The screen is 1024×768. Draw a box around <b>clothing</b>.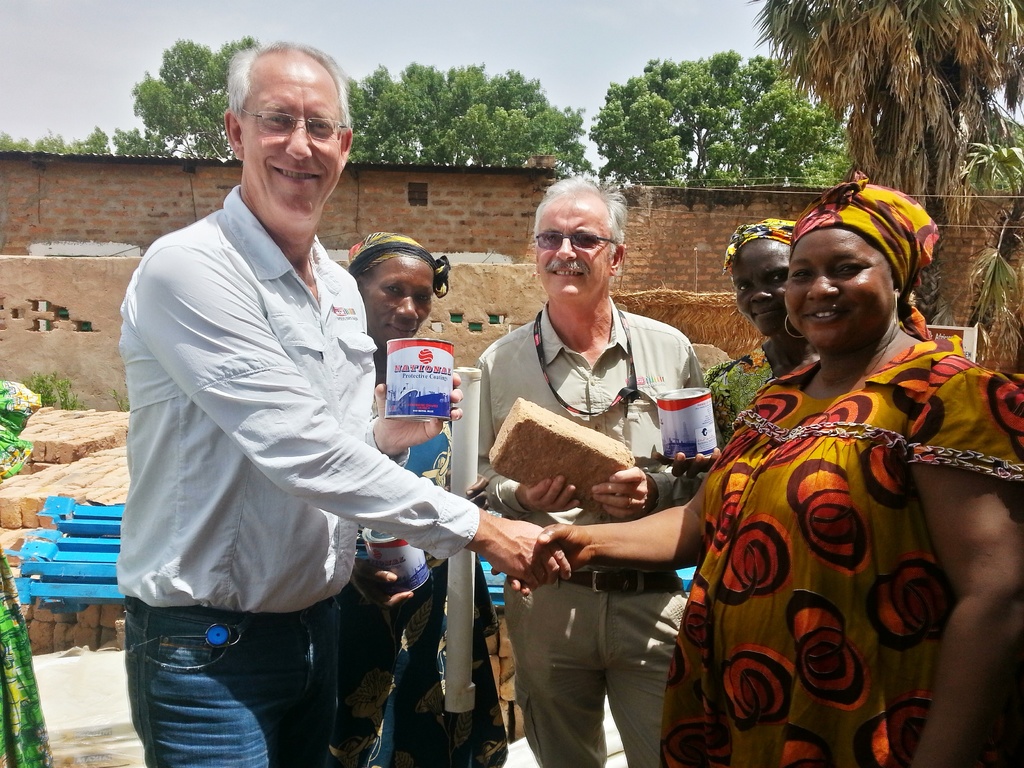
[x1=337, y1=394, x2=508, y2=767].
